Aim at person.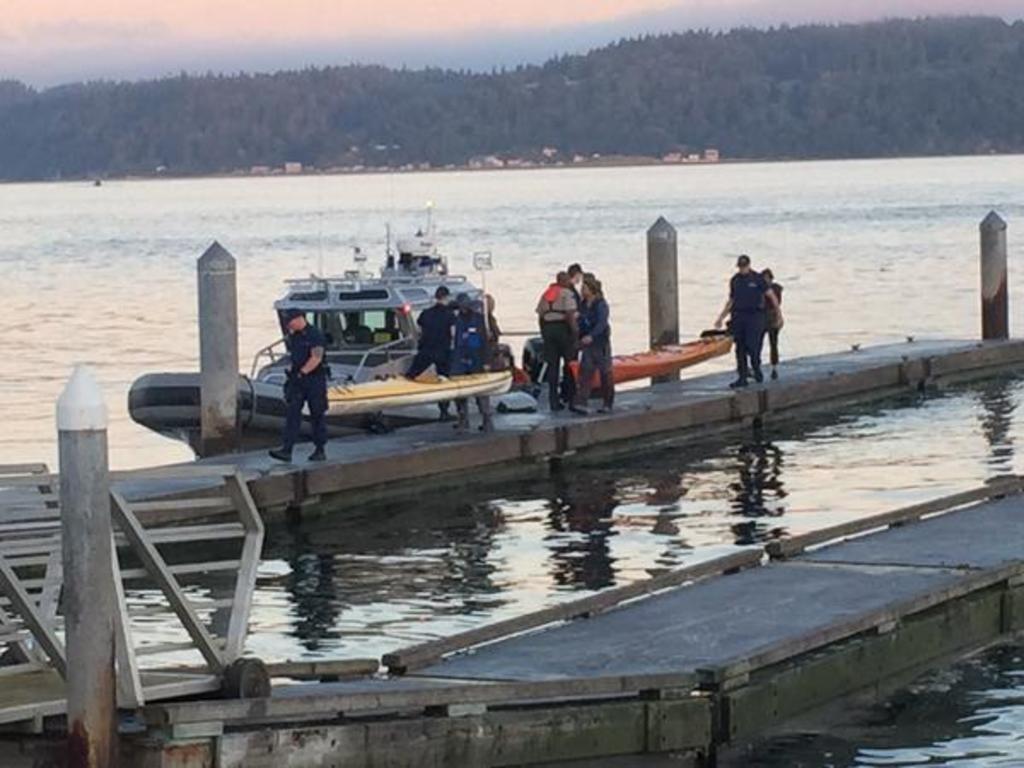
Aimed at <bbox>754, 259, 782, 372</bbox>.
